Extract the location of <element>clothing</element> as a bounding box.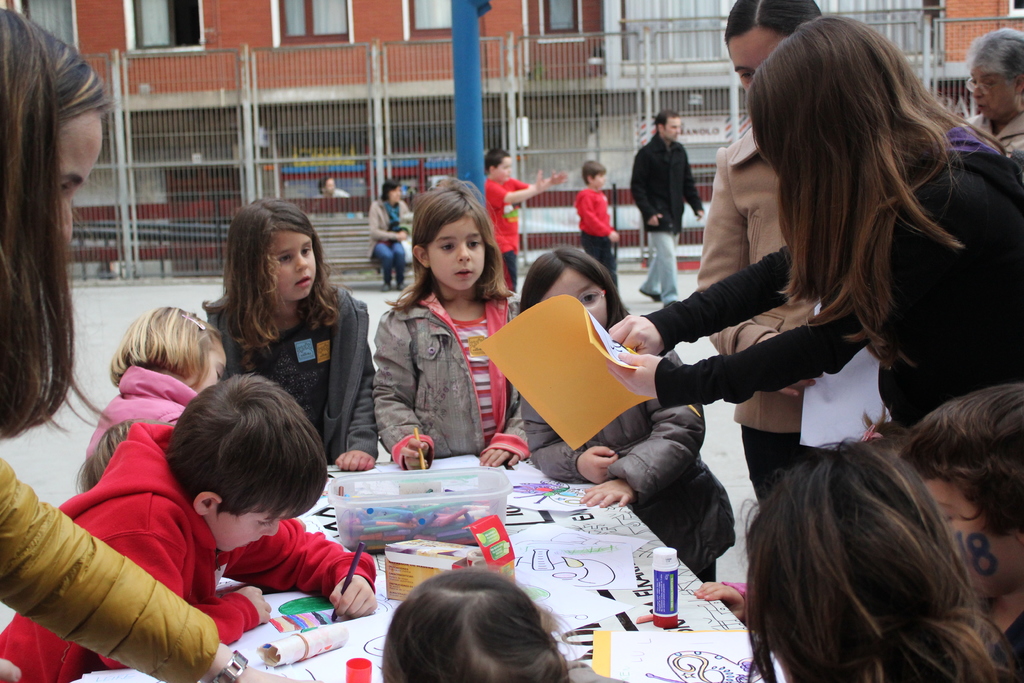
Rect(965, 108, 1023, 158).
